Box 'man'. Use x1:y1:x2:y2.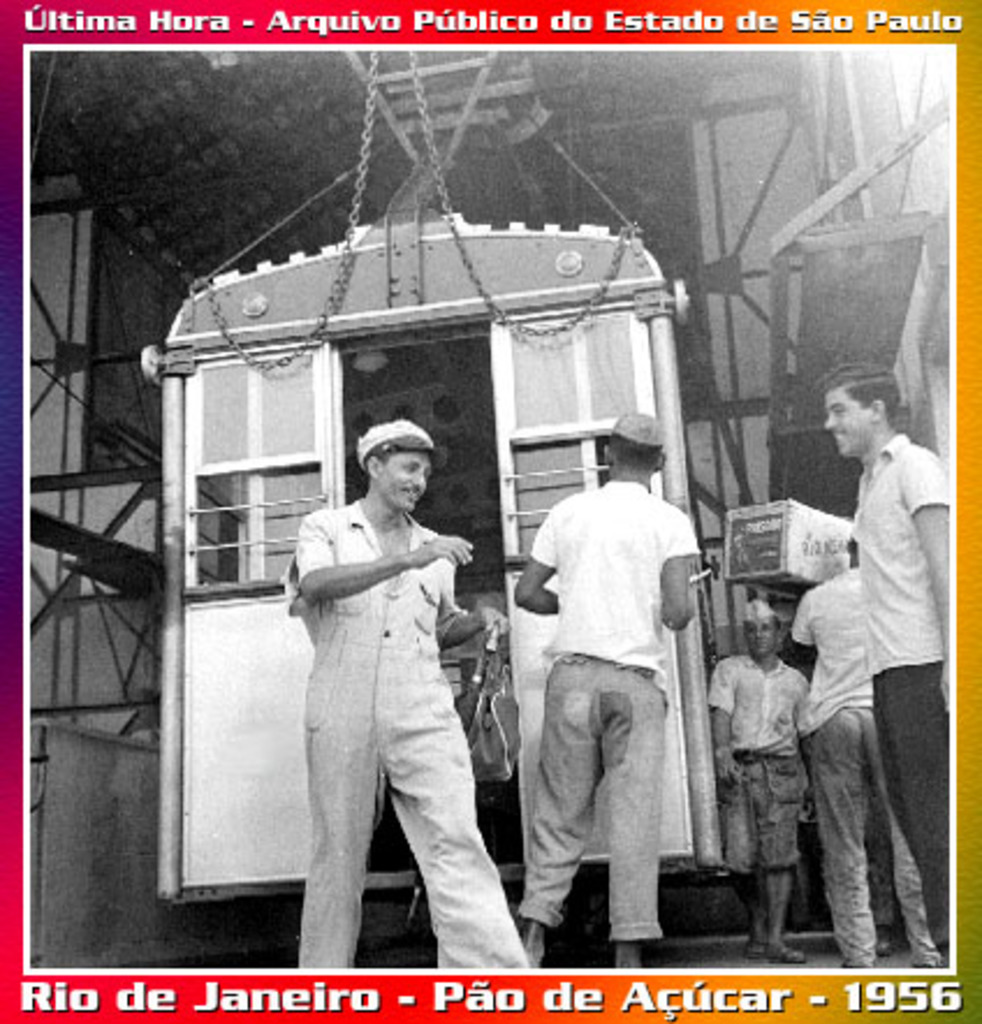
709:593:808:964.
